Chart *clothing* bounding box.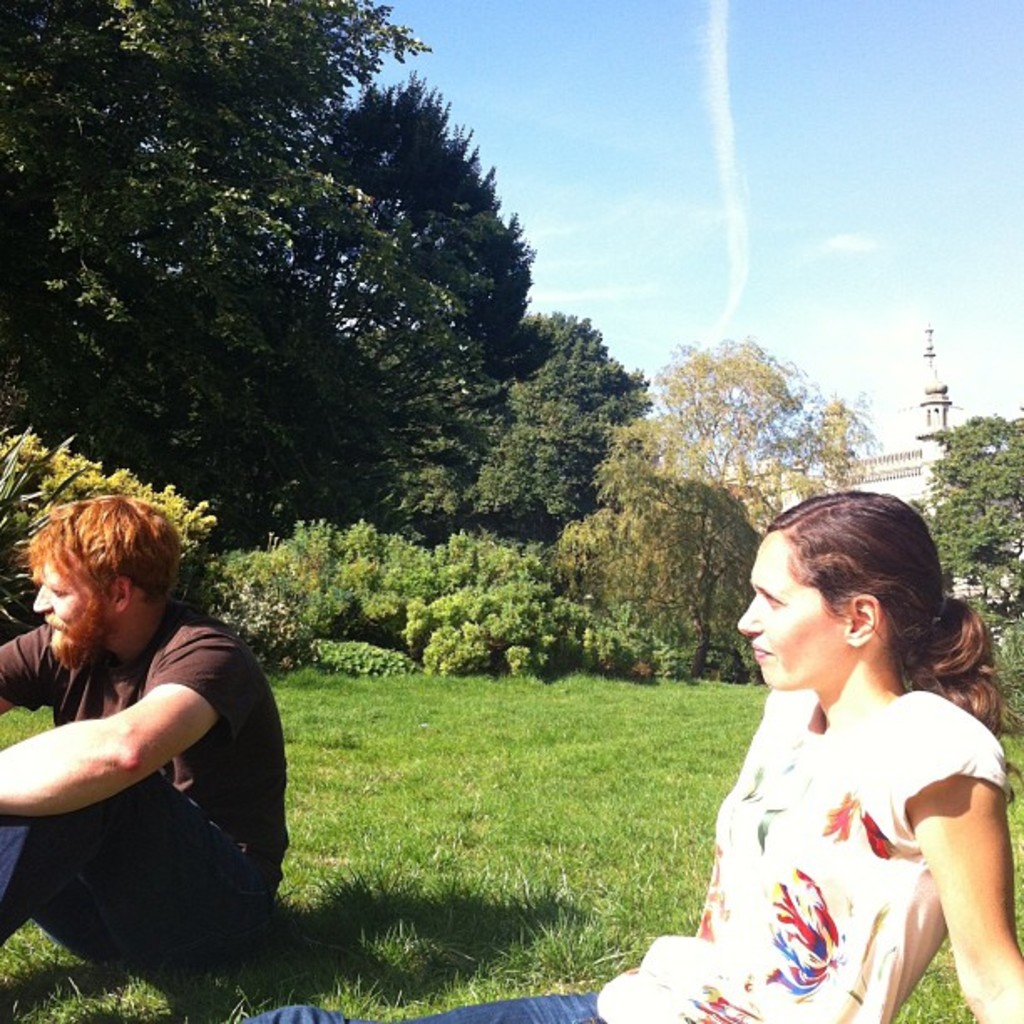
Charted: 15 556 288 959.
